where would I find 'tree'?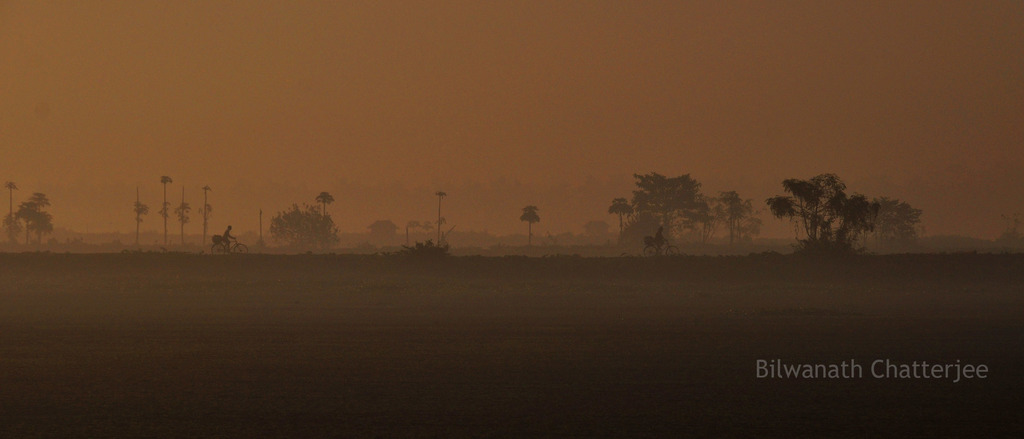
At box=[32, 191, 47, 244].
